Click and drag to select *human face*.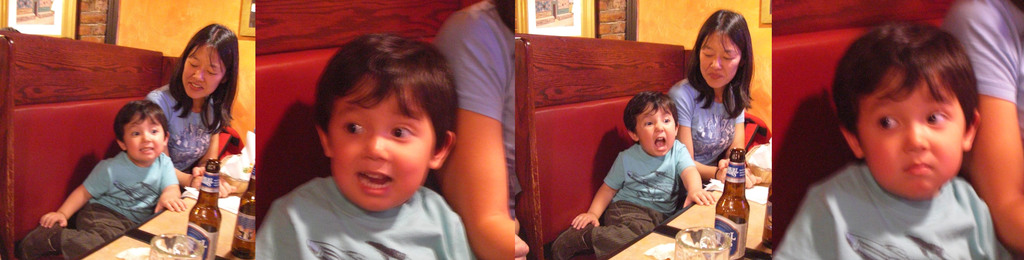
Selection: [x1=696, y1=31, x2=742, y2=89].
